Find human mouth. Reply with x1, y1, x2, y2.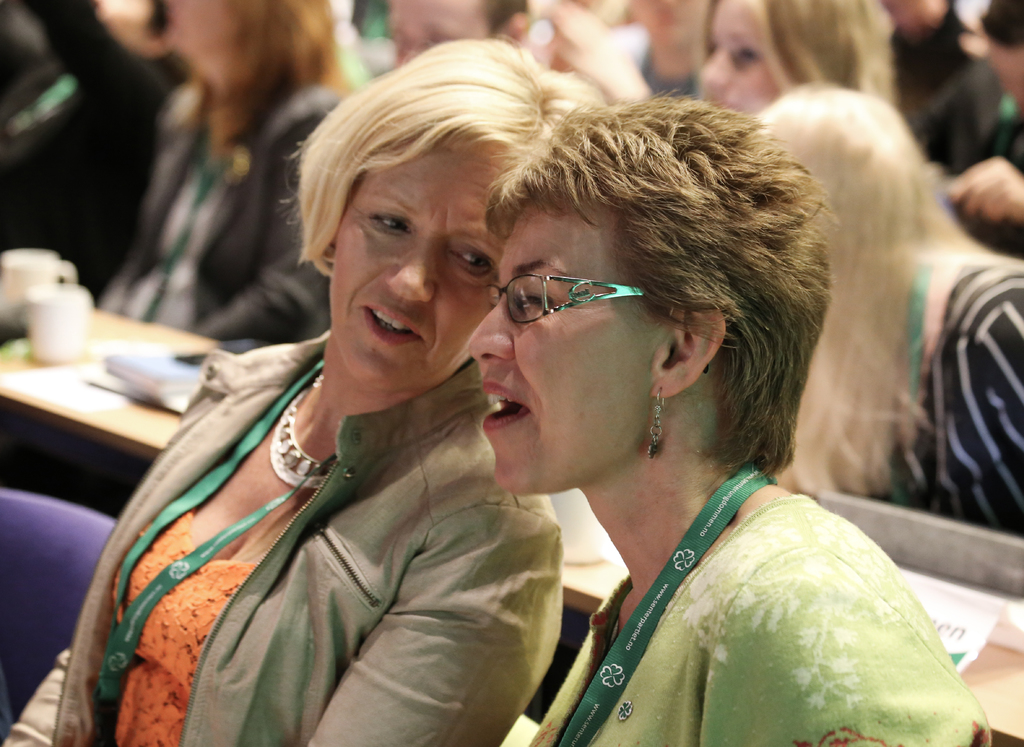
483, 382, 525, 426.
